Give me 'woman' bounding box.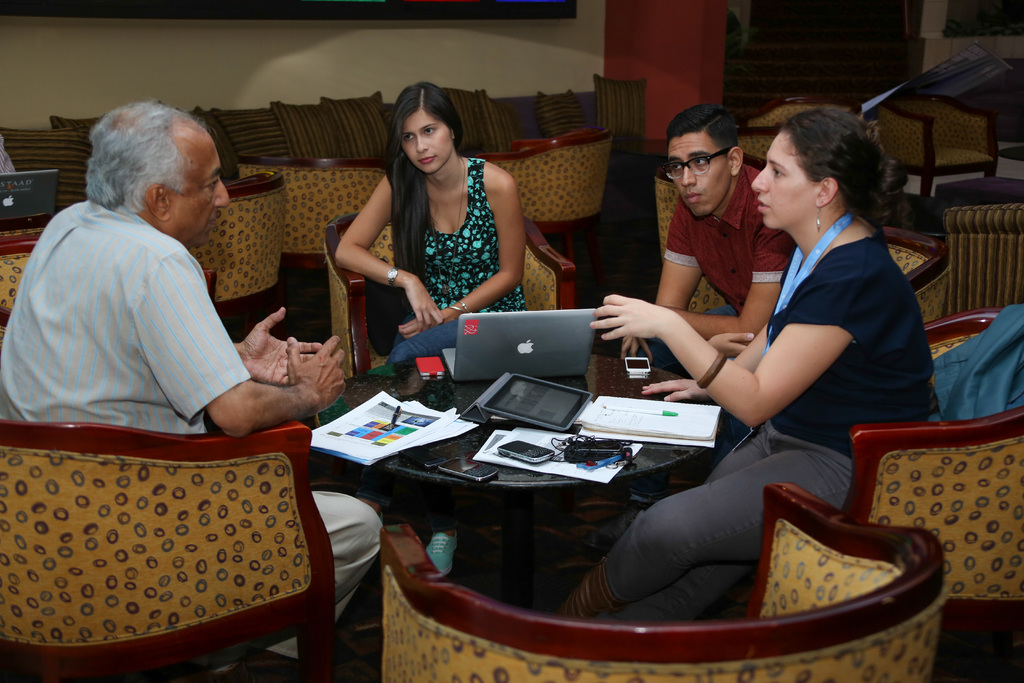
332,88,547,356.
